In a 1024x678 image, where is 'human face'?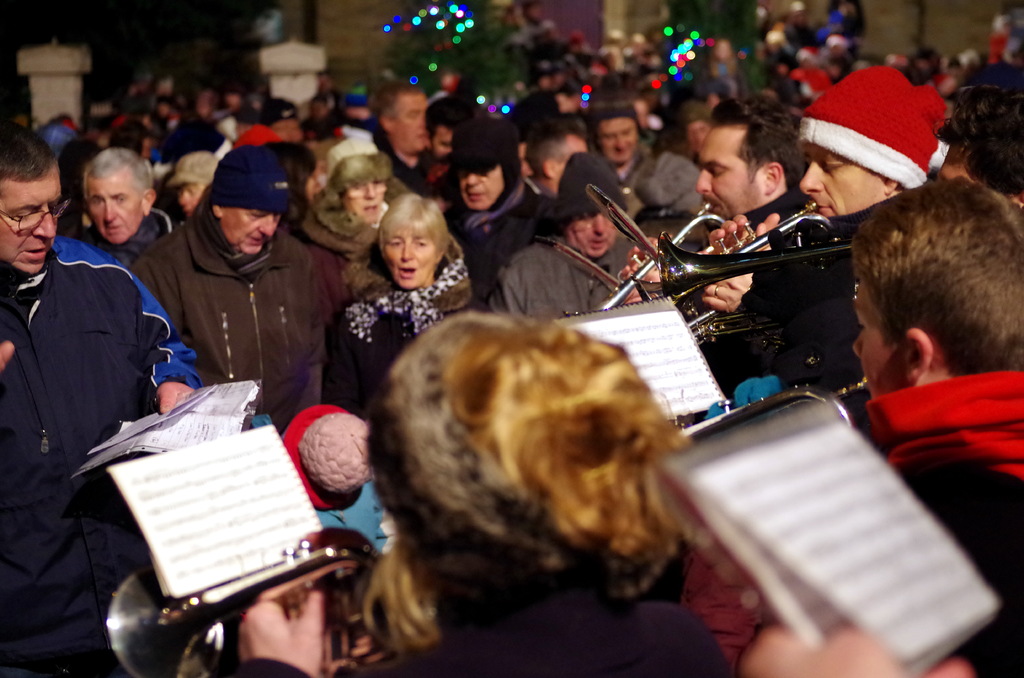
393,96,429,152.
